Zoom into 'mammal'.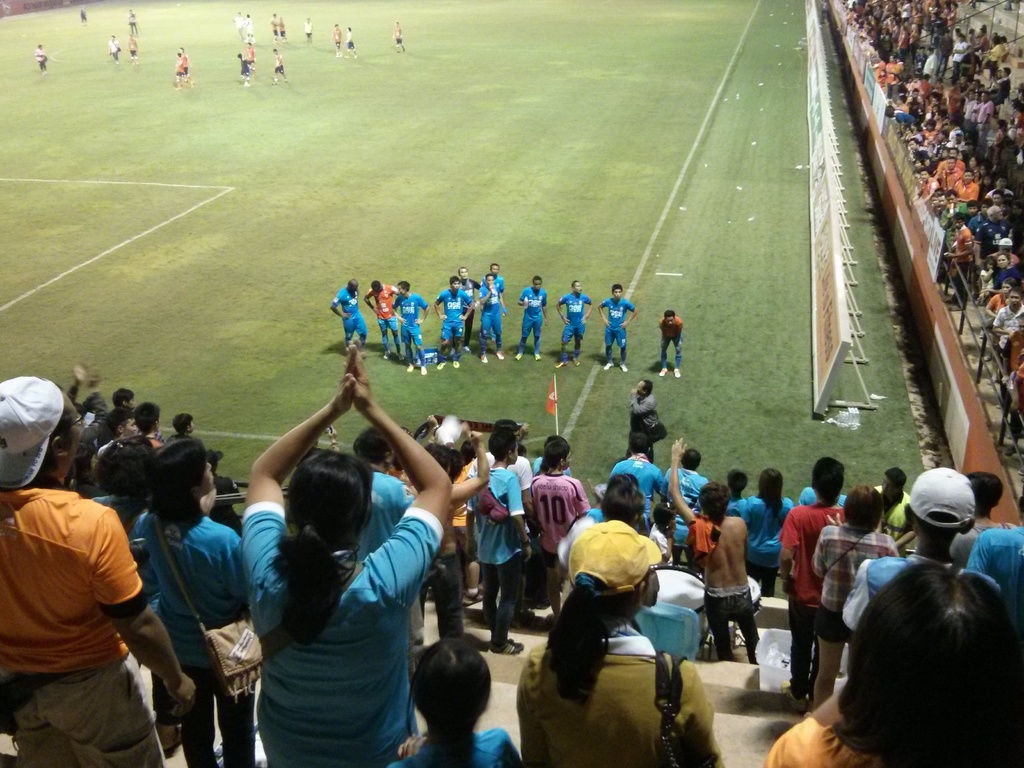
Zoom target: (left=330, top=277, right=371, bottom=349).
